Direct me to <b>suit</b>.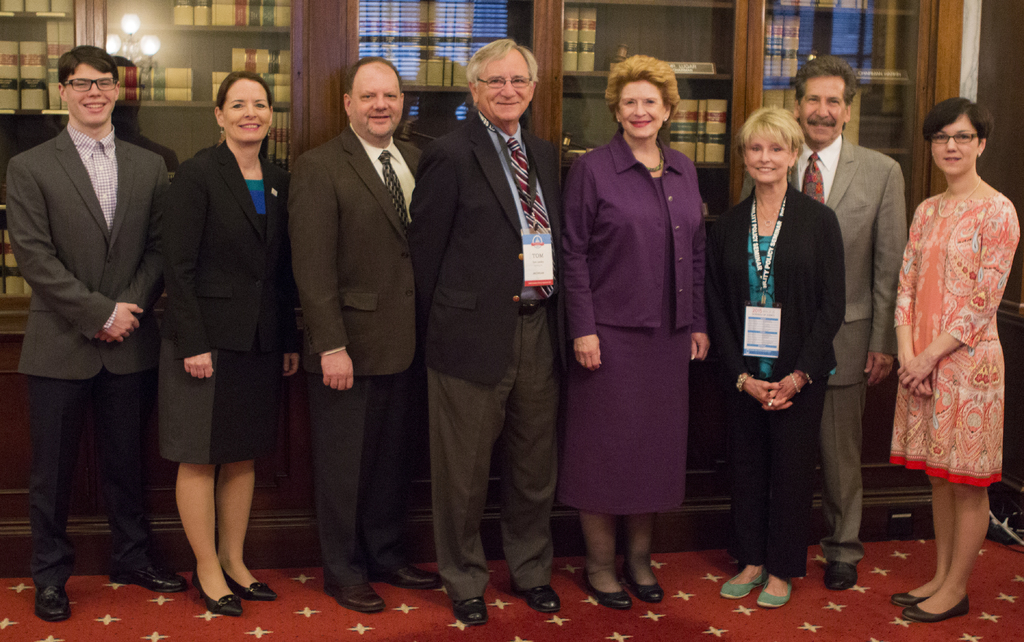
Direction: 786:142:904:564.
